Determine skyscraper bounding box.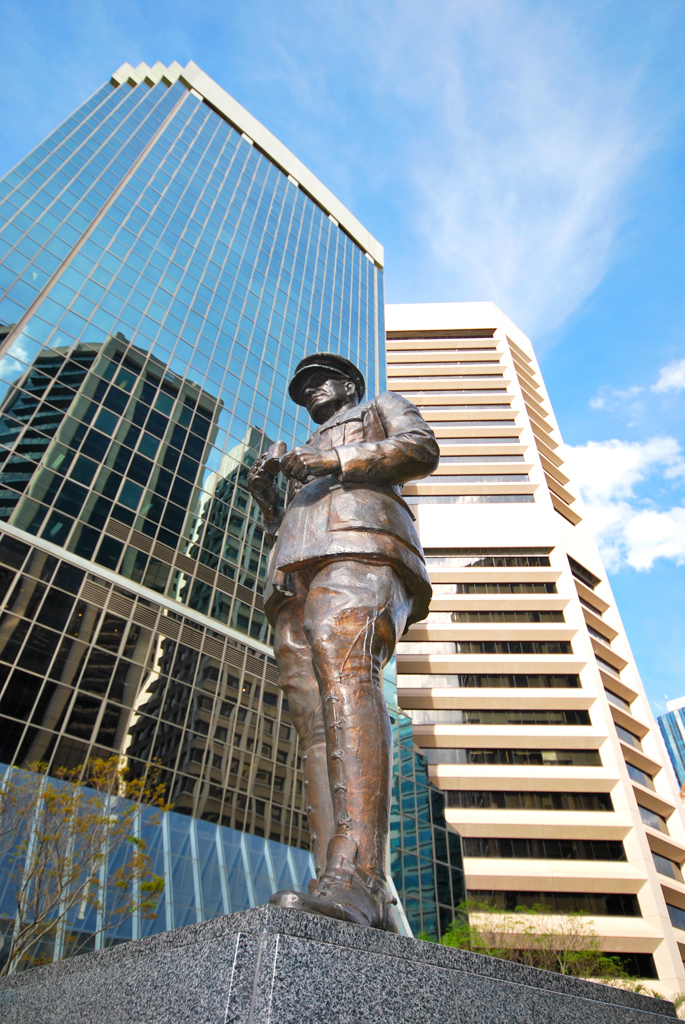
Determined: (0, 62, 471, 975).
